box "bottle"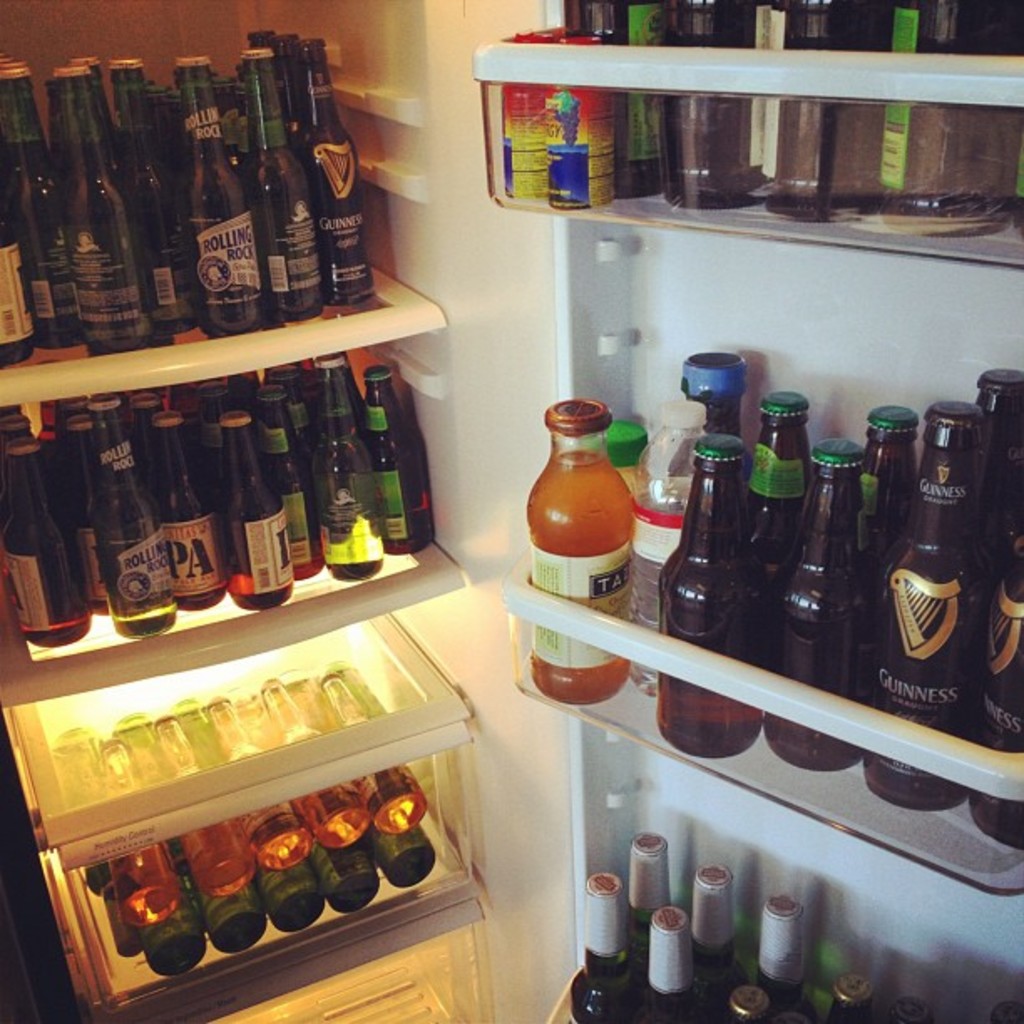
0:57:87:326
